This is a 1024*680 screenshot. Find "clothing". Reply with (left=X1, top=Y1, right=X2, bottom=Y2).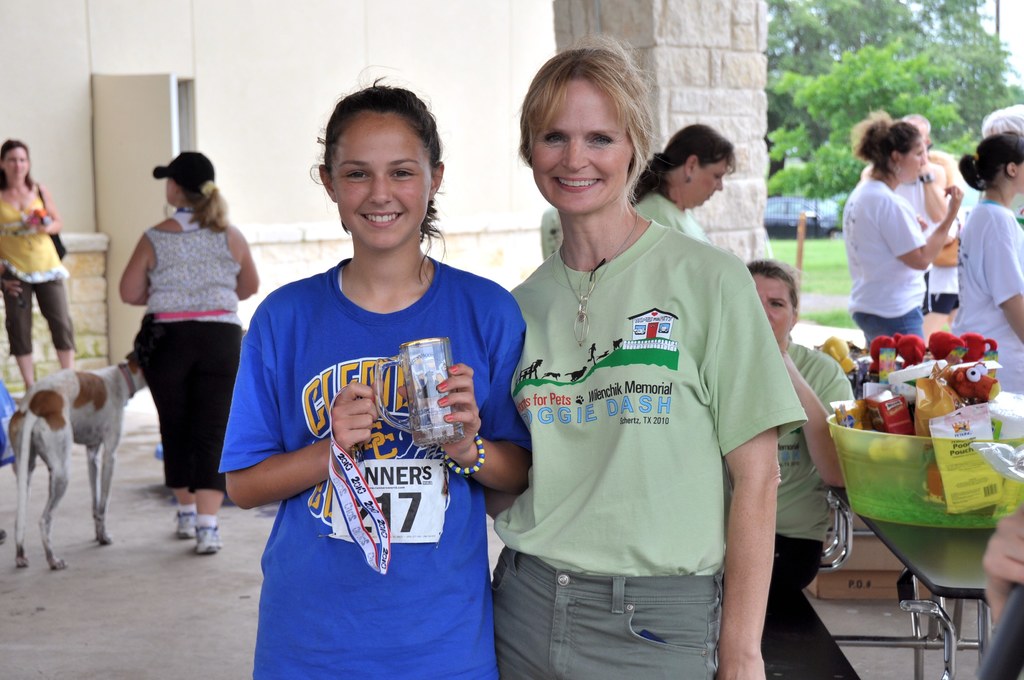
(left=634, top=188, right=696, bottom=239).
